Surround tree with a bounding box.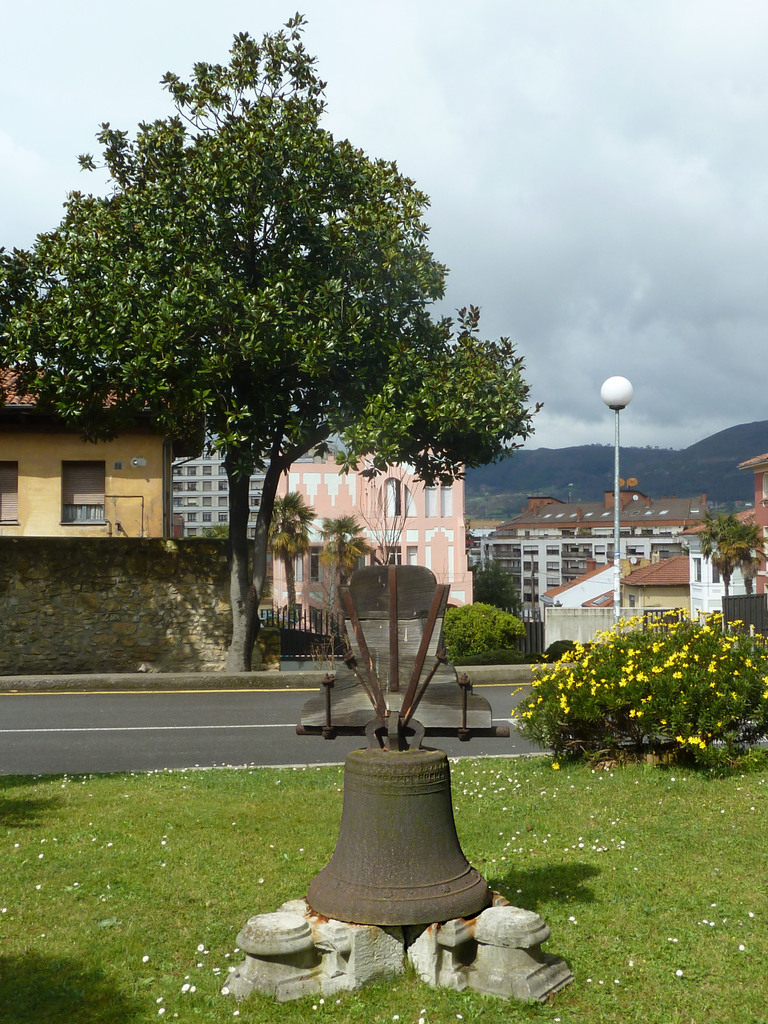
bbox=[692, 508, 761, 599].
